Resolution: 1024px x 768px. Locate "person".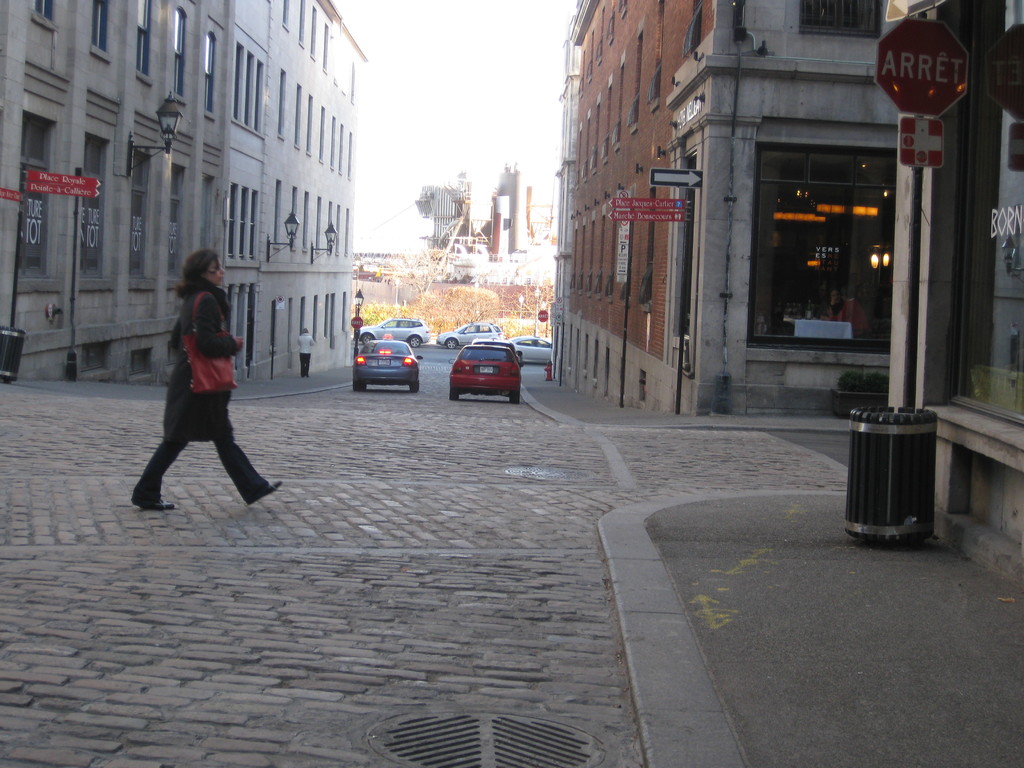
296, 326, 317, 378.
